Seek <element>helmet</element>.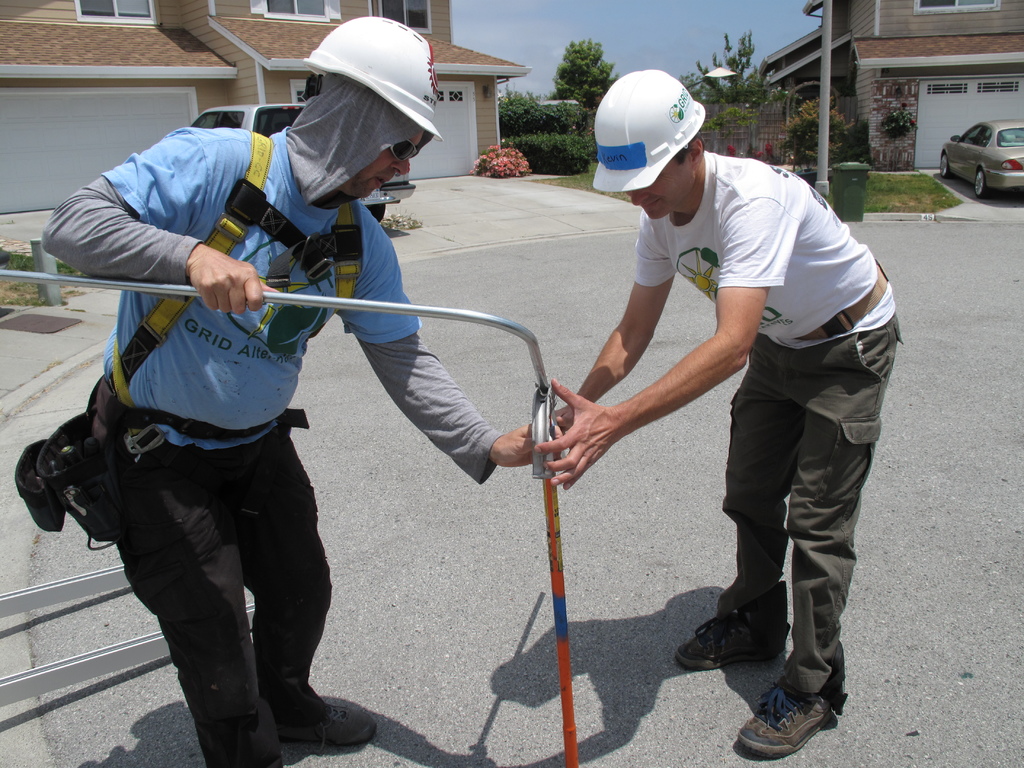
[590, 68, 712, 201].
